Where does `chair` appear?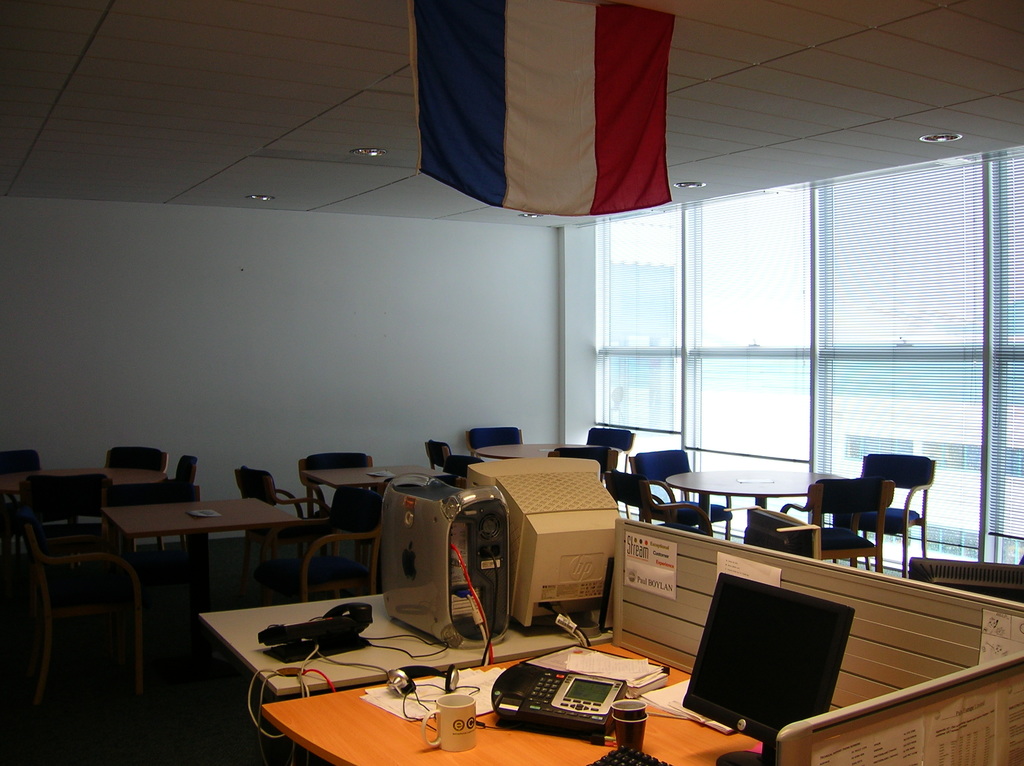
Appears at crop(630, 452, 735, 541).
